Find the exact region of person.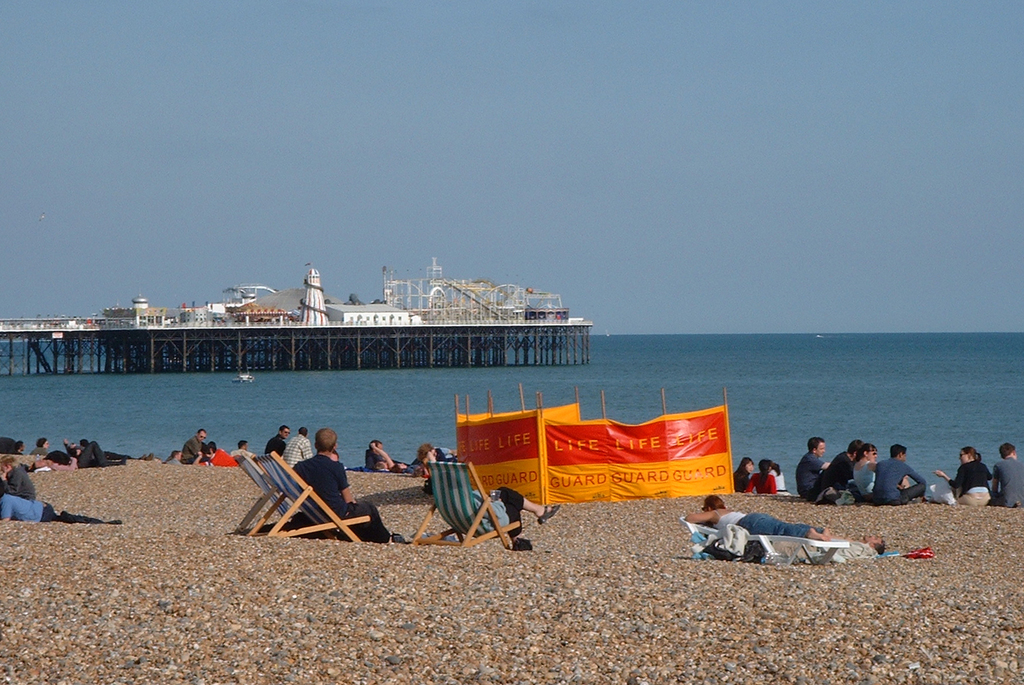
Exact region: region(49, 438, 119, 470).
